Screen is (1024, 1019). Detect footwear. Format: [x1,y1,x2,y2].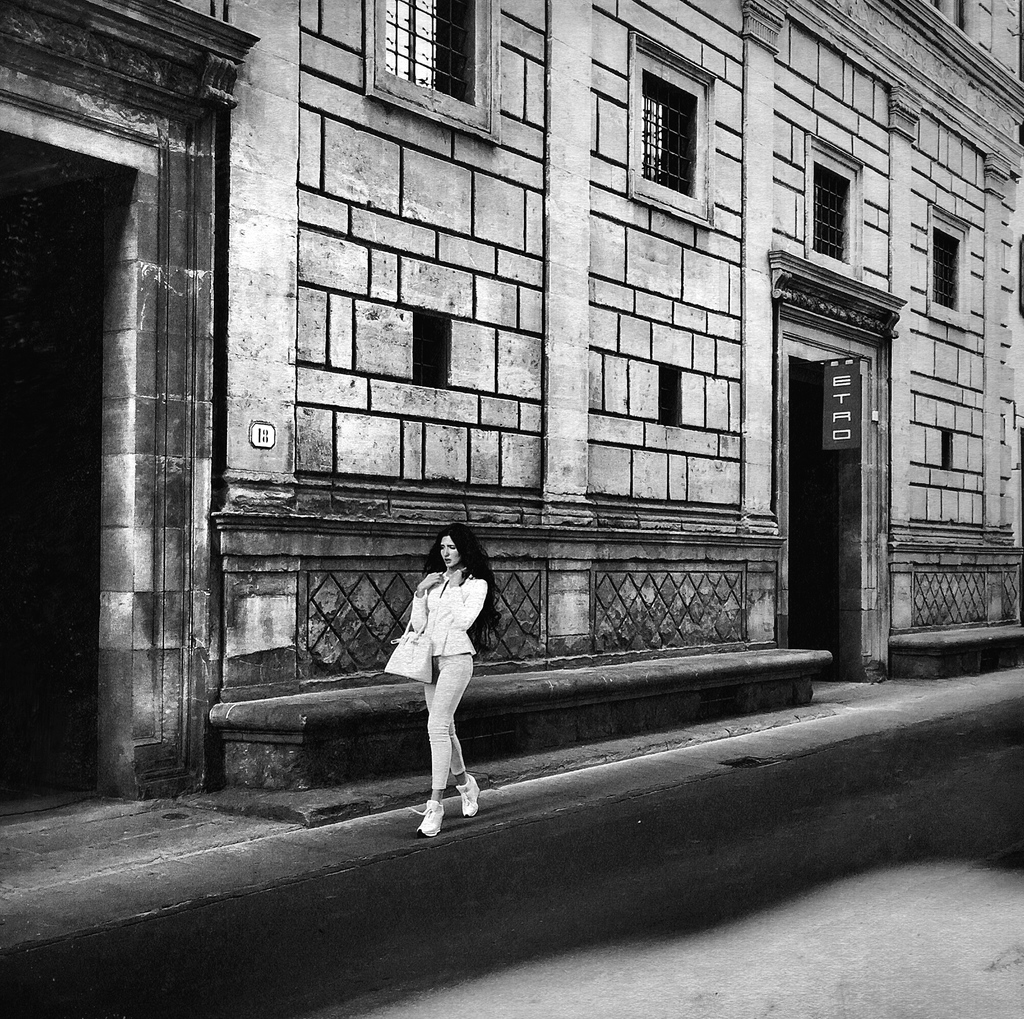
[390,798,445,842].
